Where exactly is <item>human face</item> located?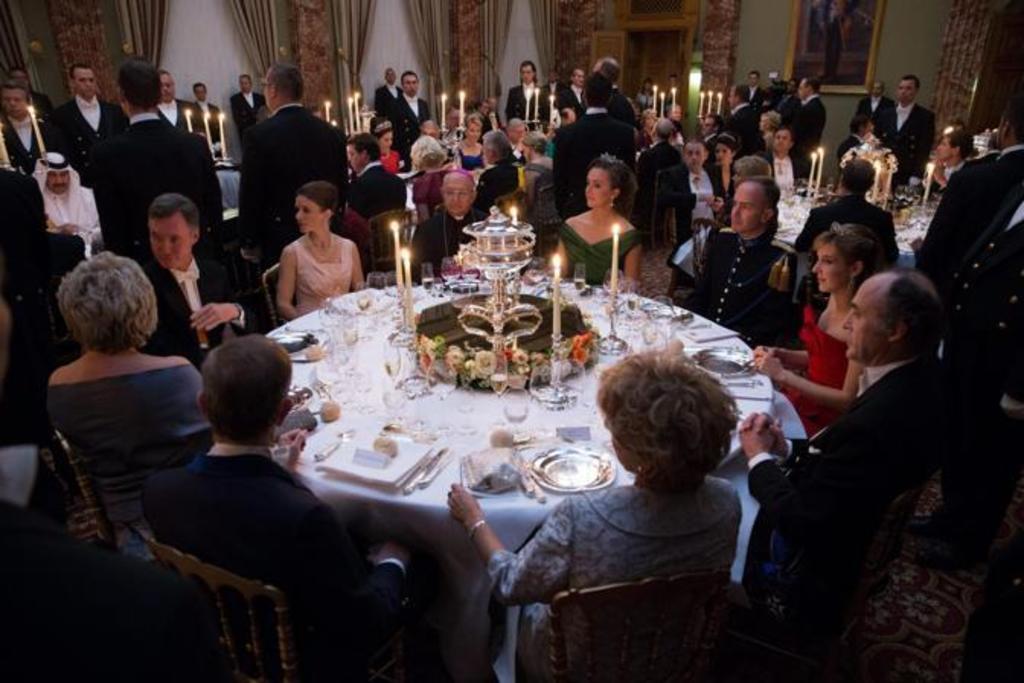
Its bounding box is [x1=899, y1=76, x2=920, y2=99].
